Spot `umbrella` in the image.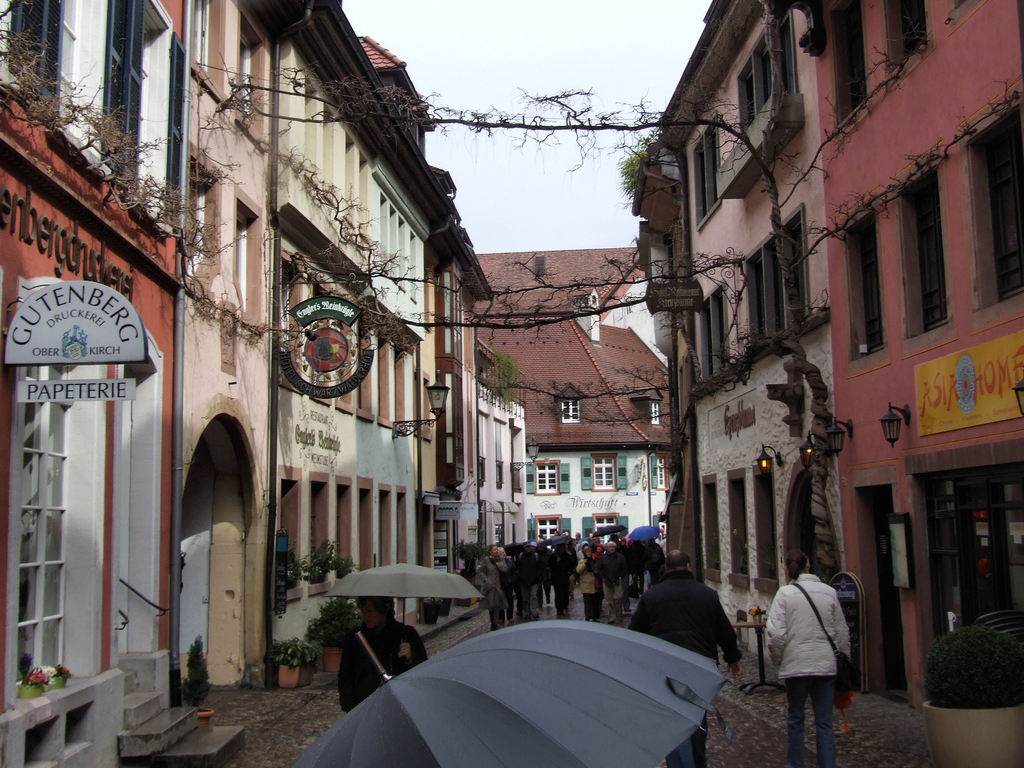
`umbrella` found at (501, 540, 522, 555).
